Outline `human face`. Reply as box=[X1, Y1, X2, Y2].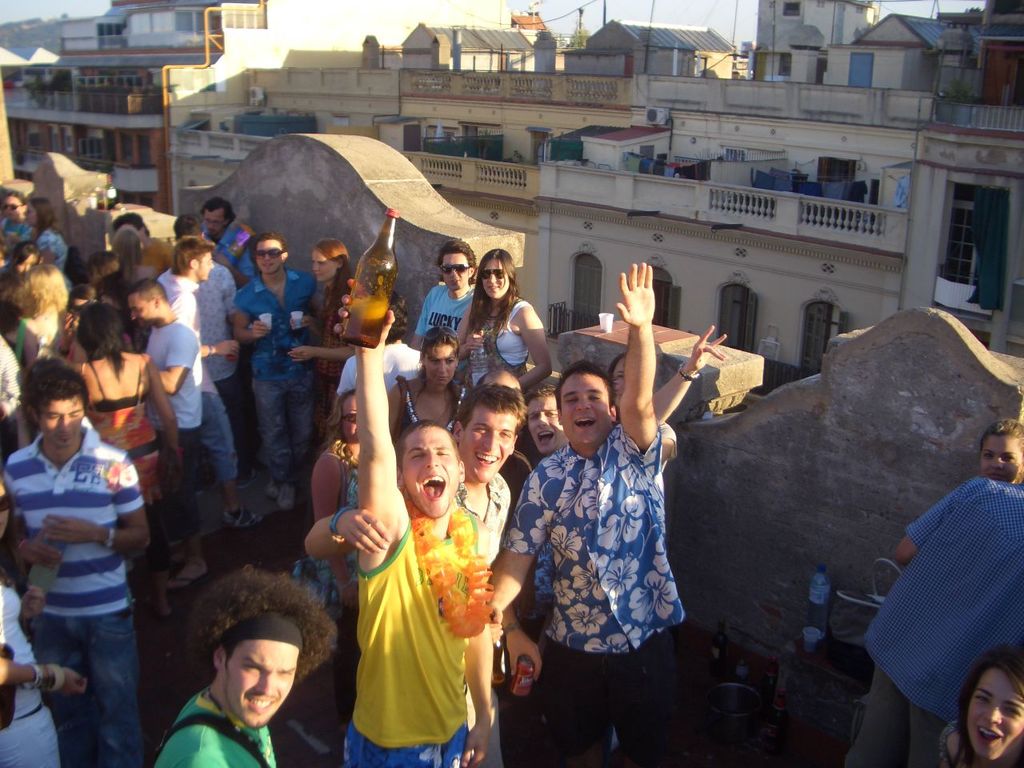
box=[527, 390, 569, 454].
